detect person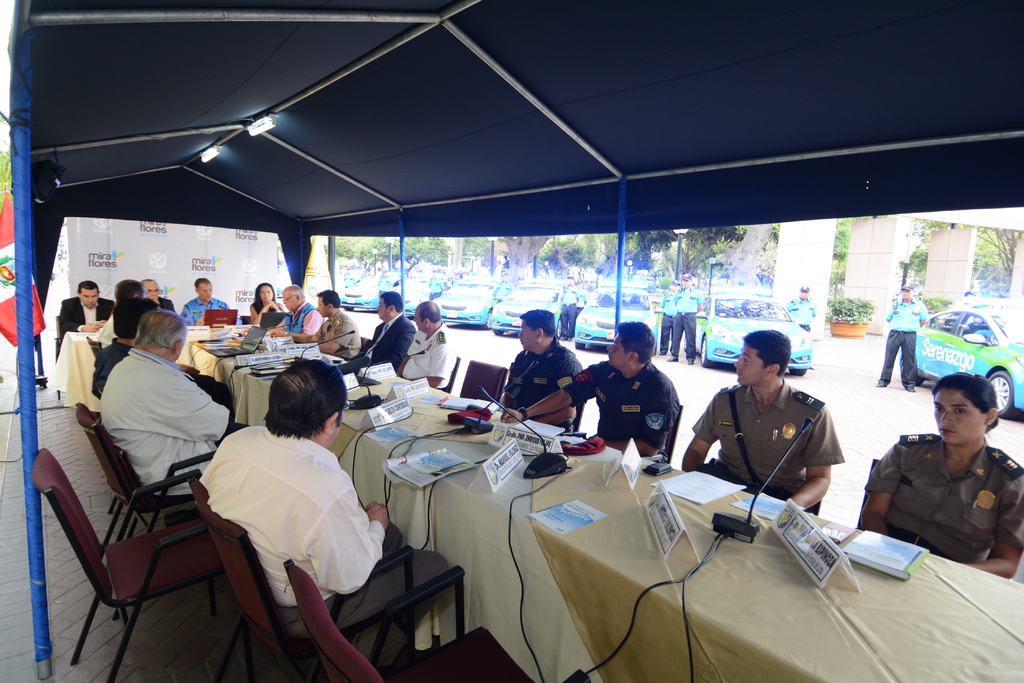
left=424, top=266, right=448, bottom=305
